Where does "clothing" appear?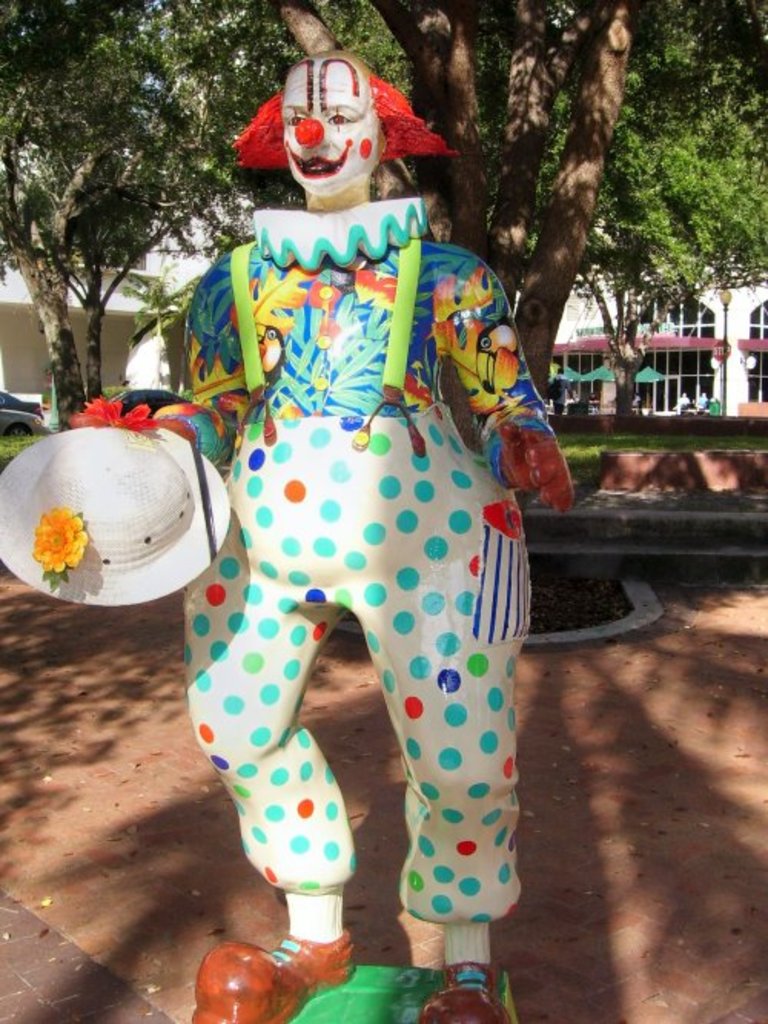
Appears at bbox=[138, 100, 553, 964].
